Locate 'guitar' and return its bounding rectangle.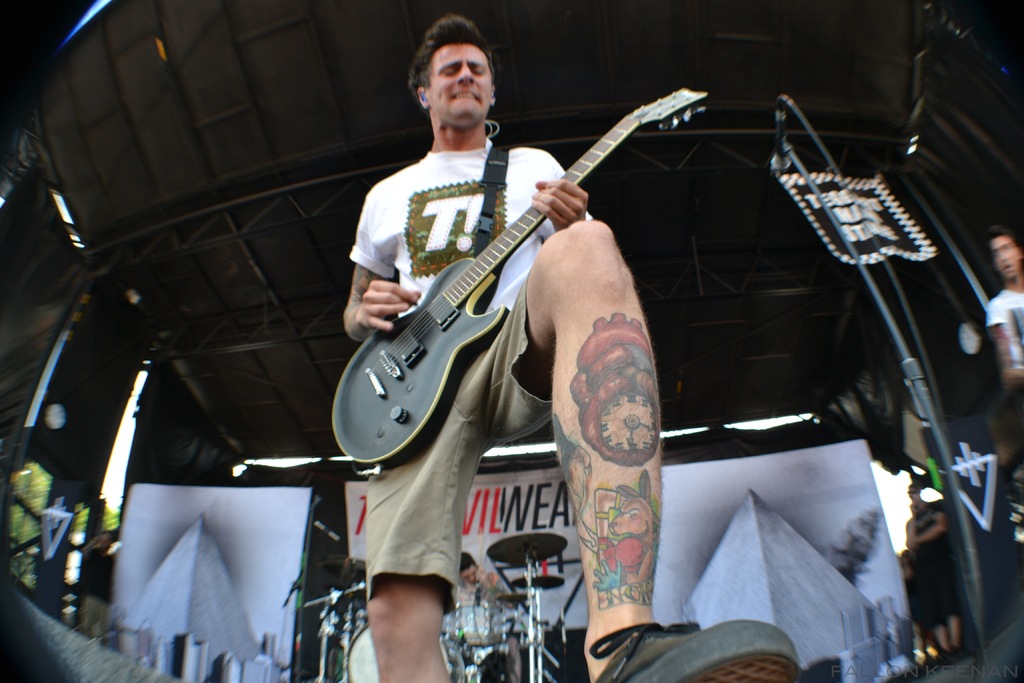
[344, 114, 653, 457].
